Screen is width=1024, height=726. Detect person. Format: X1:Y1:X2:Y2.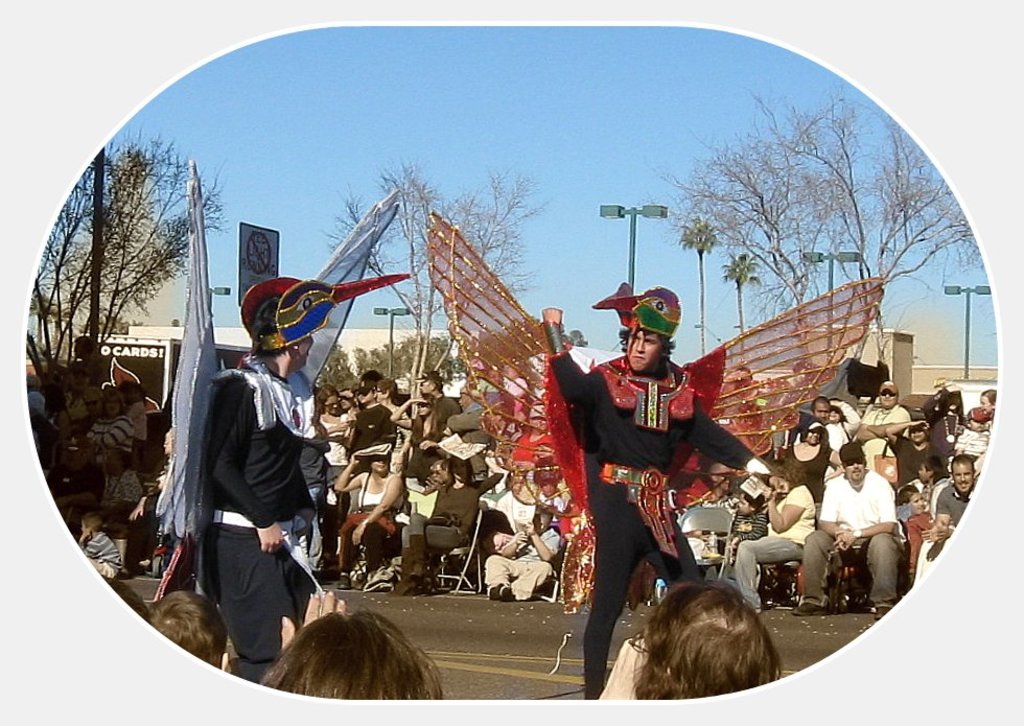
588:580:781:701.
